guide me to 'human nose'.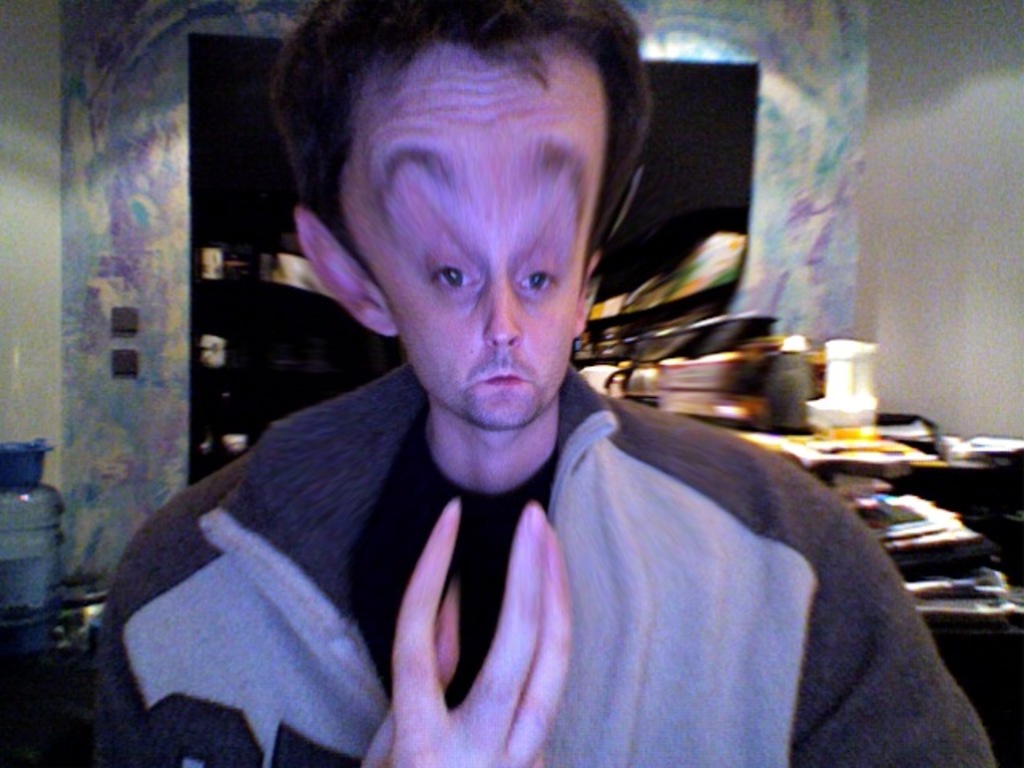
Guidance: locate(482, 291, 523, 347).
